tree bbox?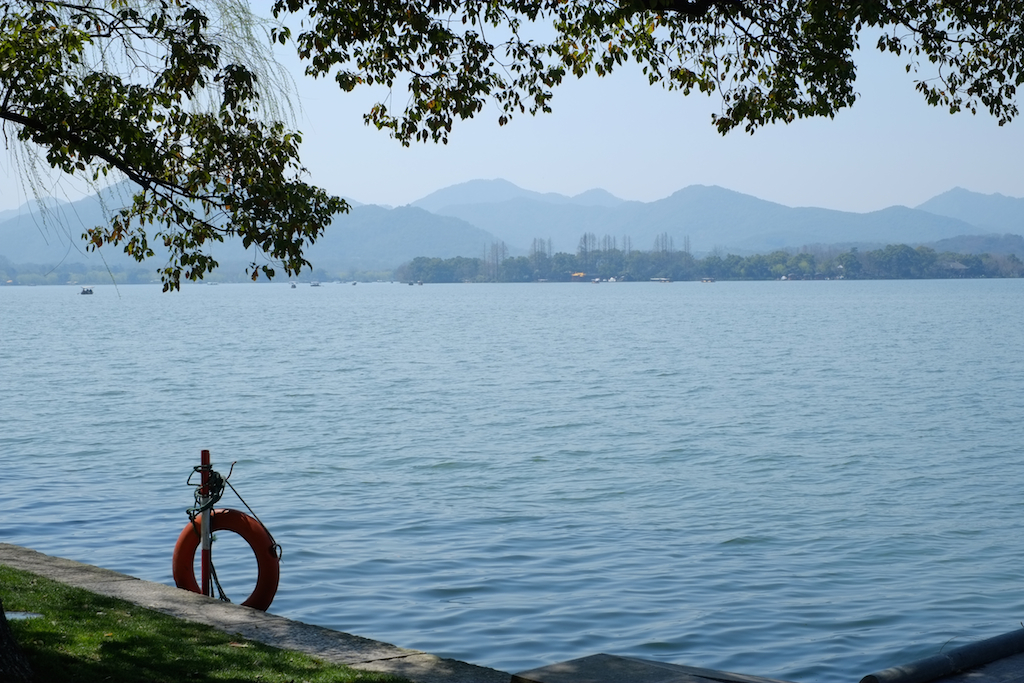
rect(0, 0, 1023, 288)
